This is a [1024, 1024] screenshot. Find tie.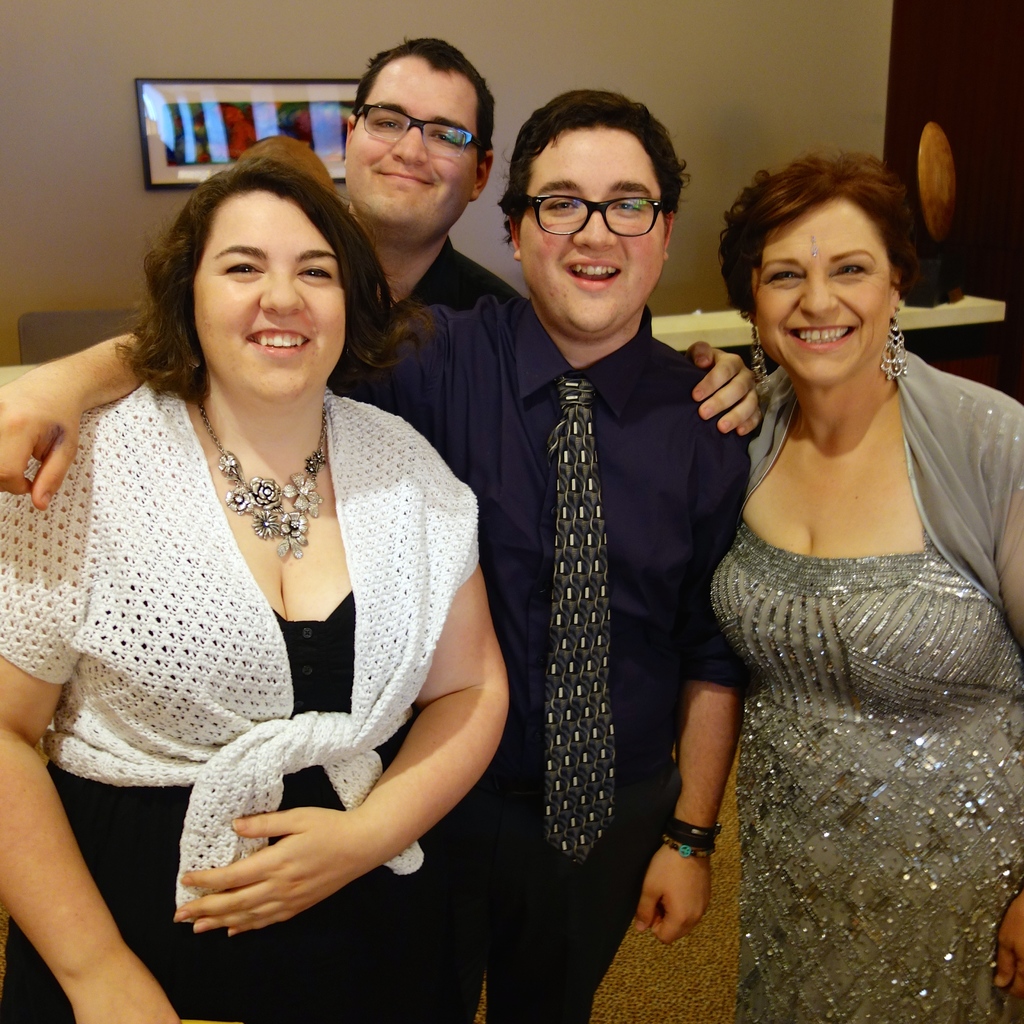
Bounding box: [552, 379, 617, 874].
